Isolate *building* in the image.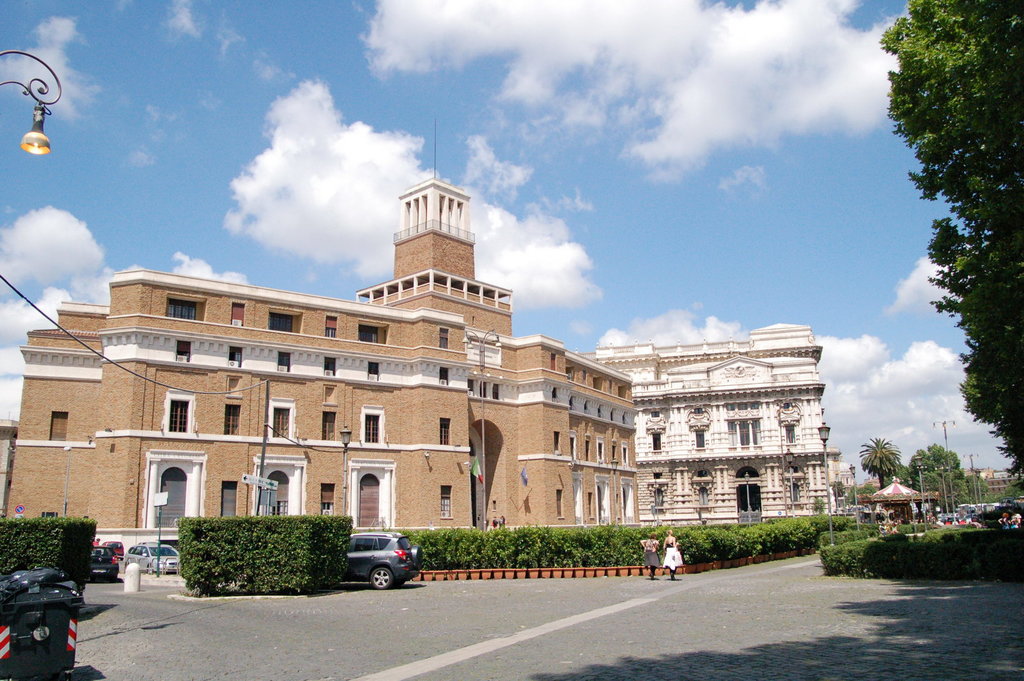
Isolated region: [7, 127, 639, 553].
